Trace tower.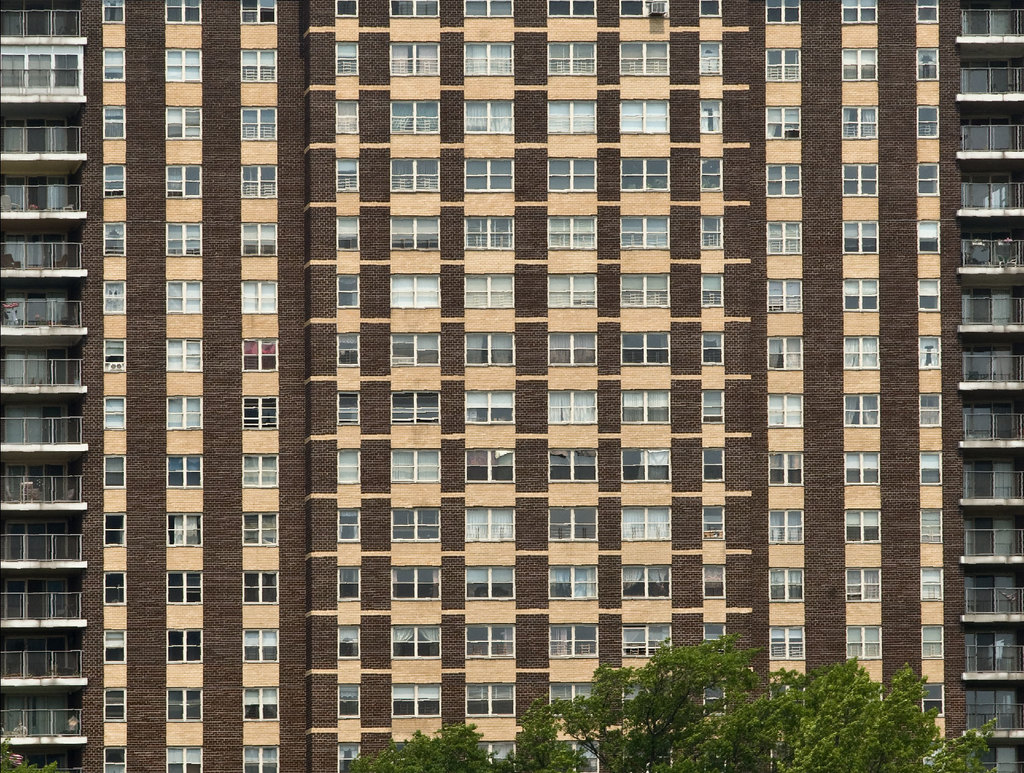
Traced to 0:0:1023:772.
